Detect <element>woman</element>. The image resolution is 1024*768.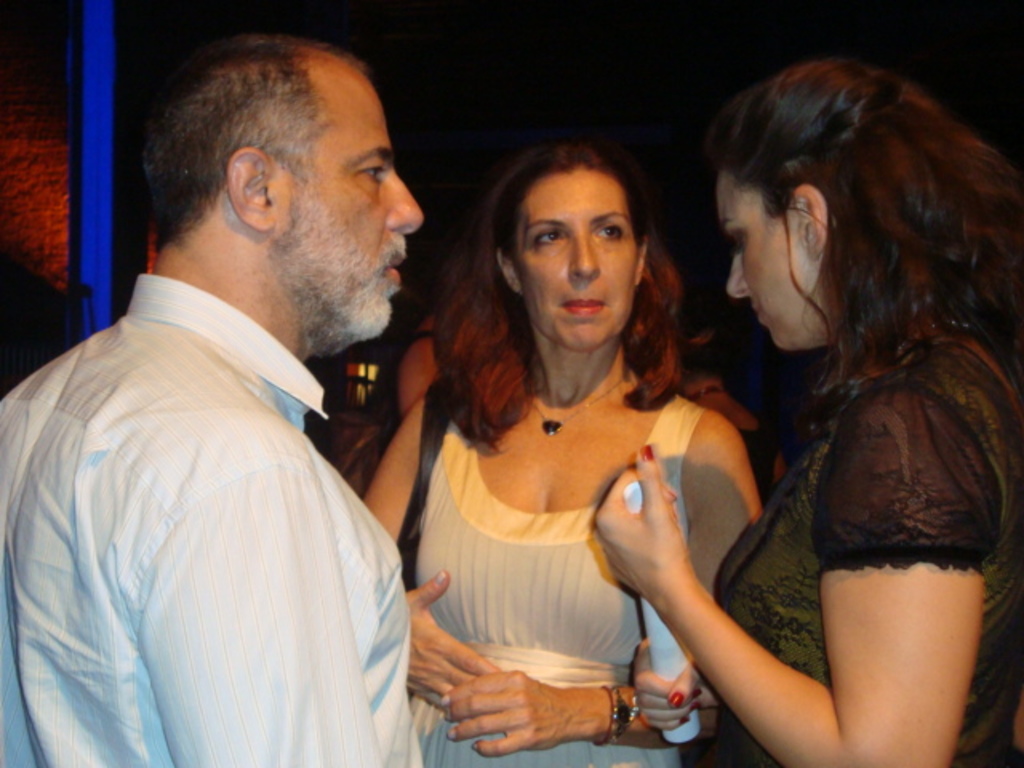
pyautogui.locateOnScreen(696, 70, 1023, 757).
